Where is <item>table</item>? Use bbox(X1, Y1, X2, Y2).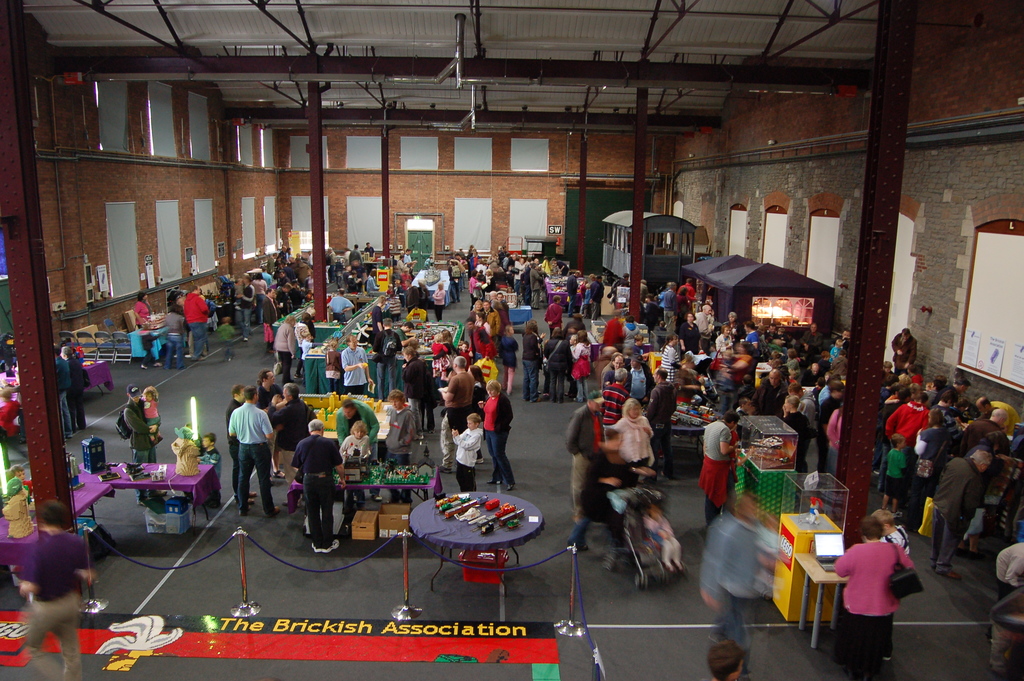
bbox(316, 393, 414, 438).
